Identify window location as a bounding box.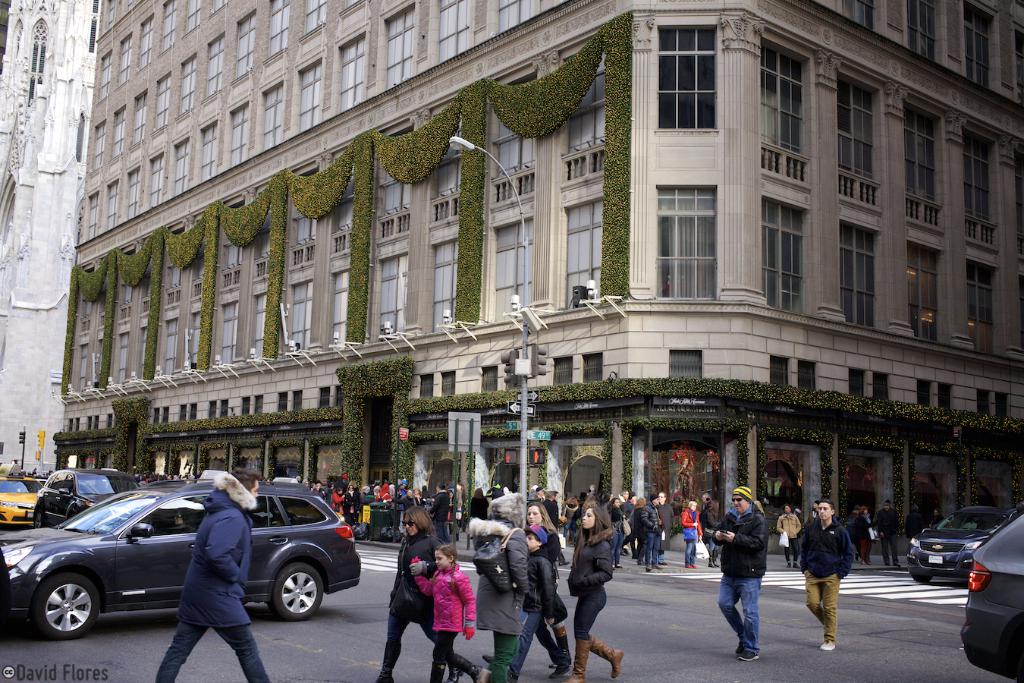
rect(762, 196, 806, 317).
